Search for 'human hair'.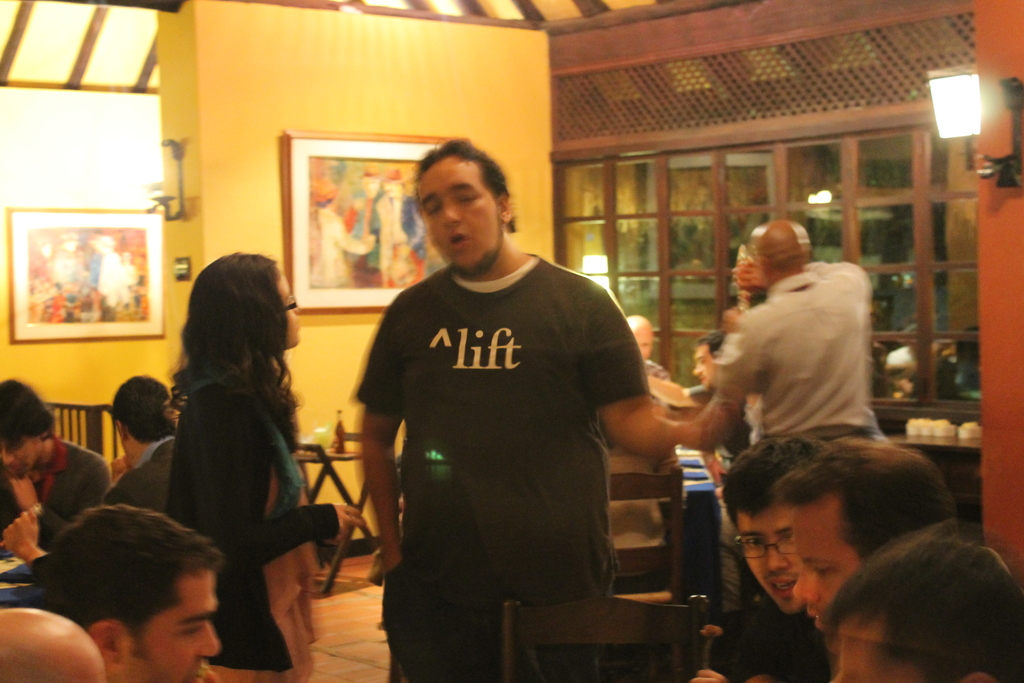
Found at (770, 436, 952, 566).
